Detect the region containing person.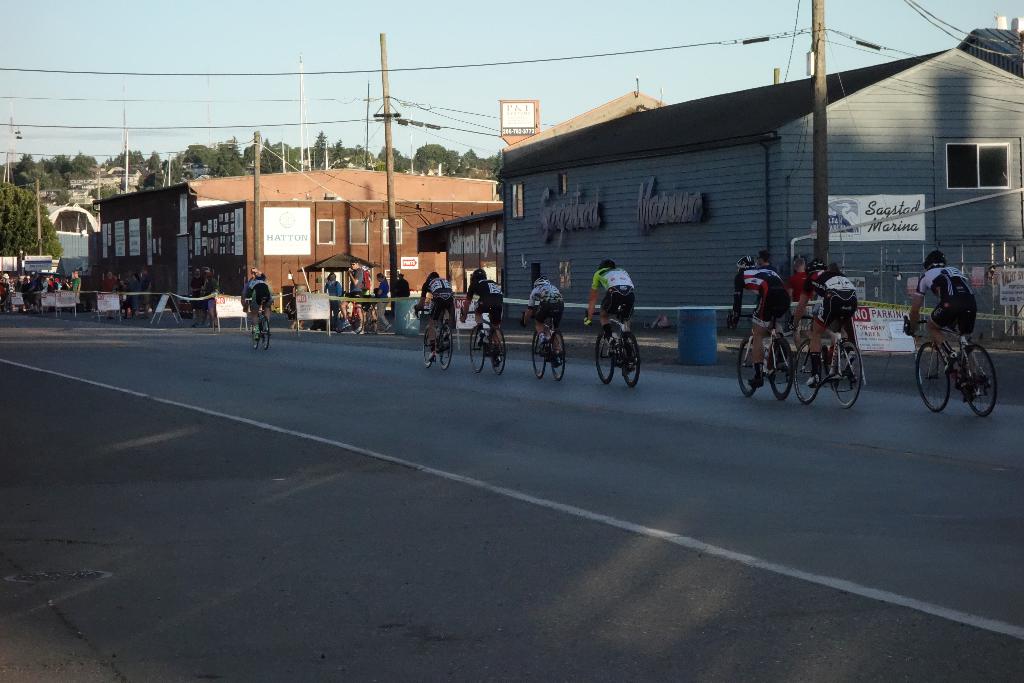
locate(584, 257, 637, 371).
